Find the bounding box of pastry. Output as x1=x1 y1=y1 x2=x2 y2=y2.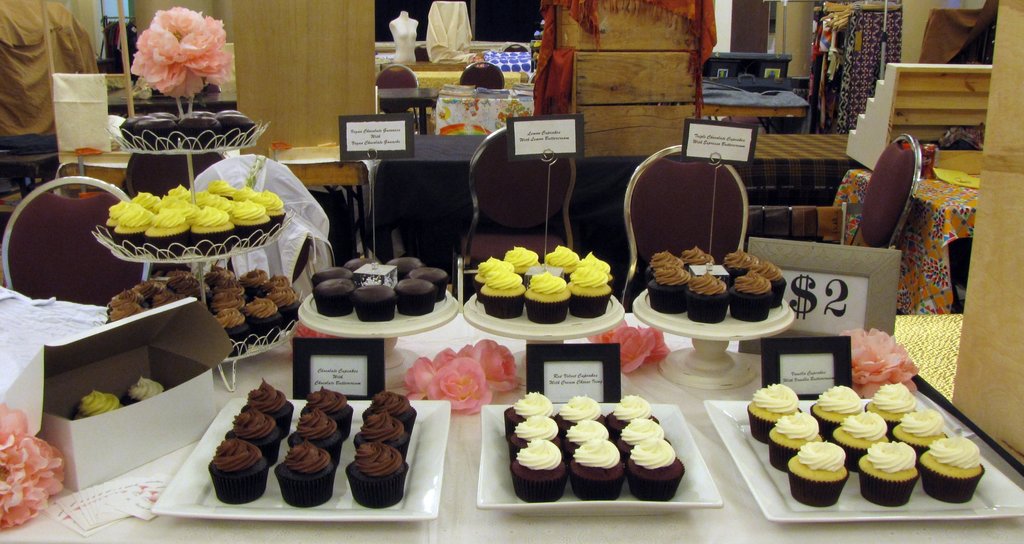
x1=871 y1=386 x2=918 y2=433.
